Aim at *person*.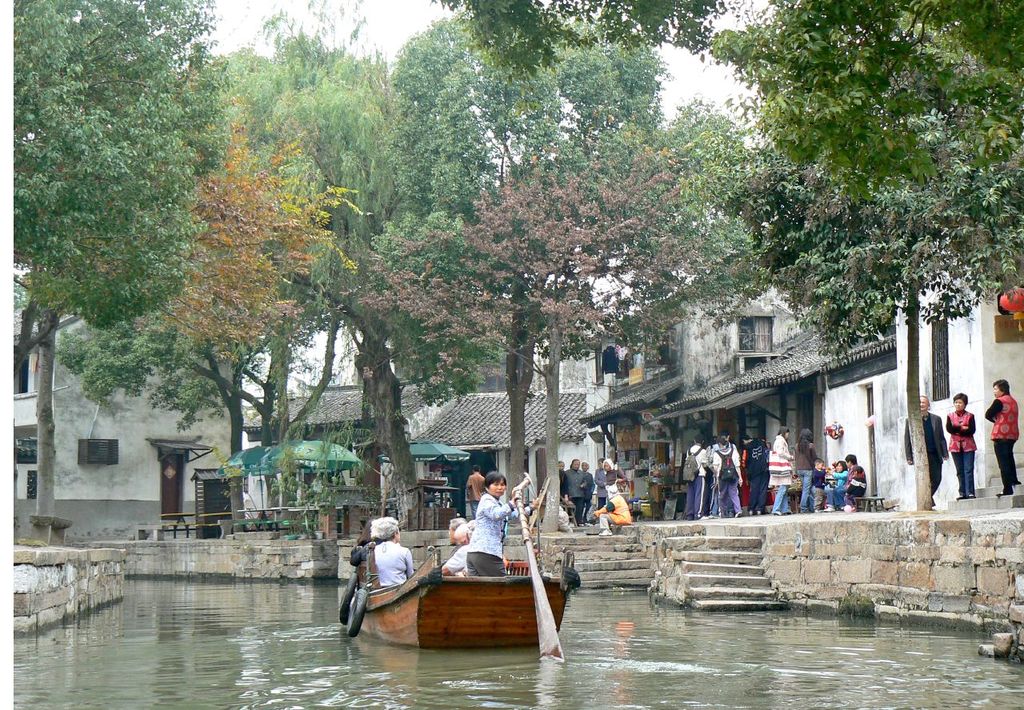
Aimed at [597, 485, 631, 536].
